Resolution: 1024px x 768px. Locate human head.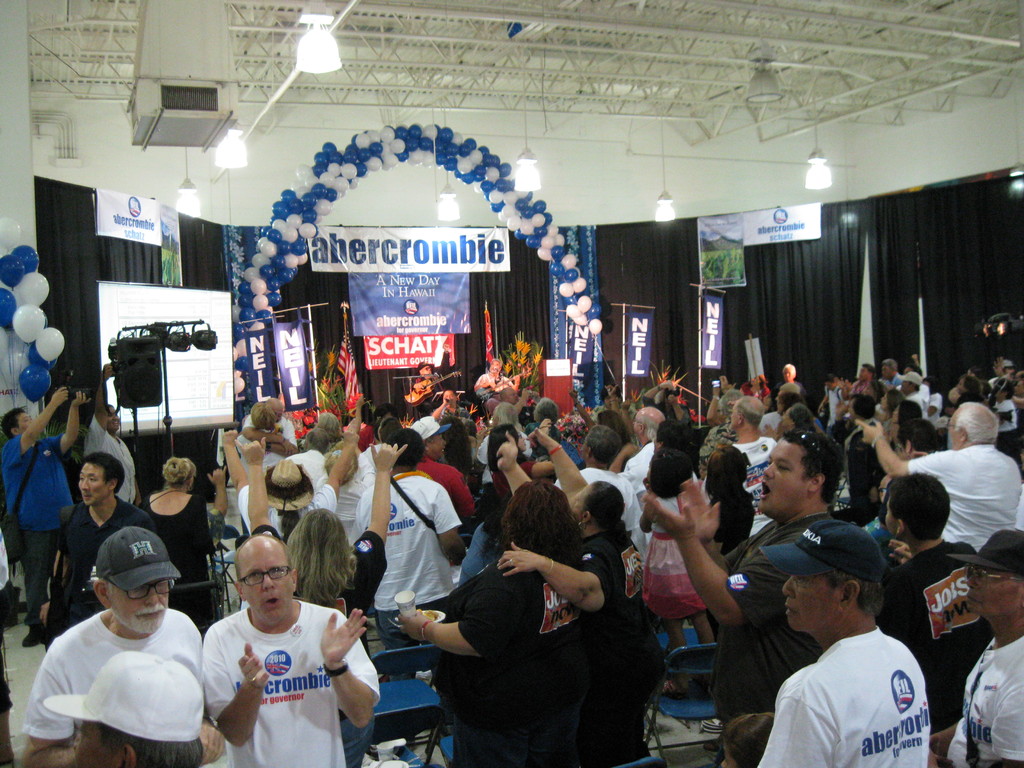
rect(324, 451, 360, 484).
